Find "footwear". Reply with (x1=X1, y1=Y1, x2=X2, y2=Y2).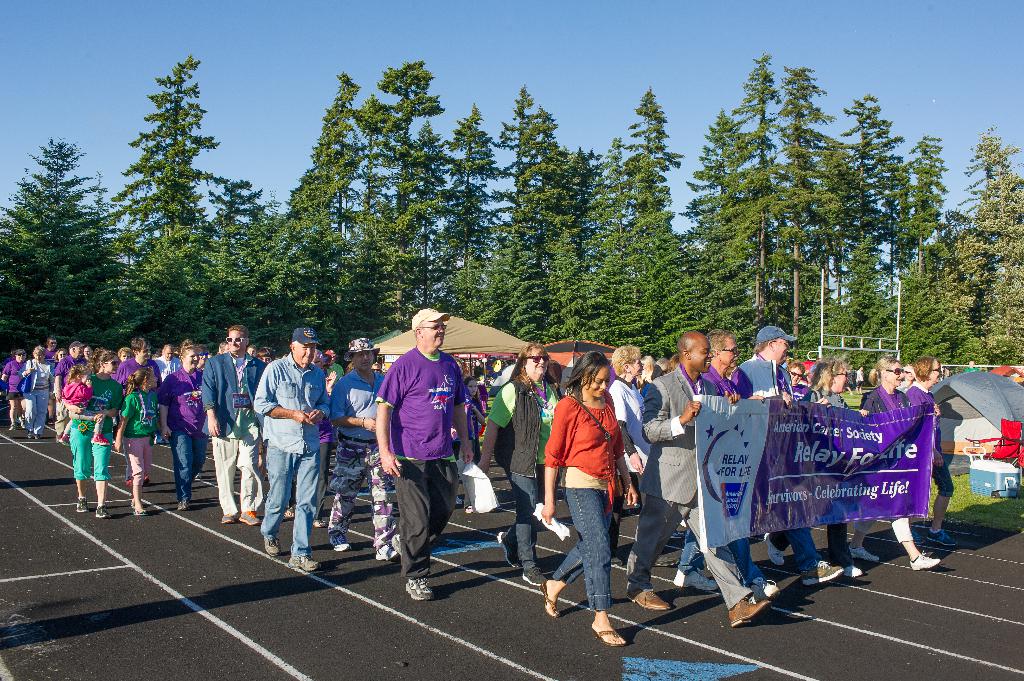
(x1=668, y1=566, x2=716, y2=597).
